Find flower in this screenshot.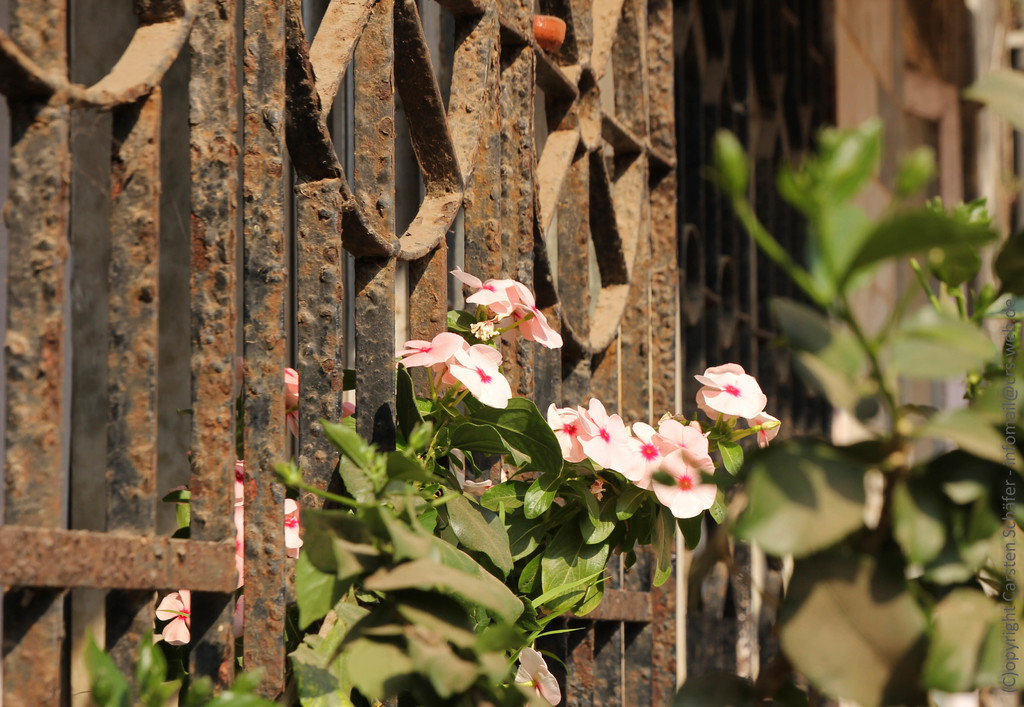
The bounding box for flower is bbox=[155, 583, 193, 642].
